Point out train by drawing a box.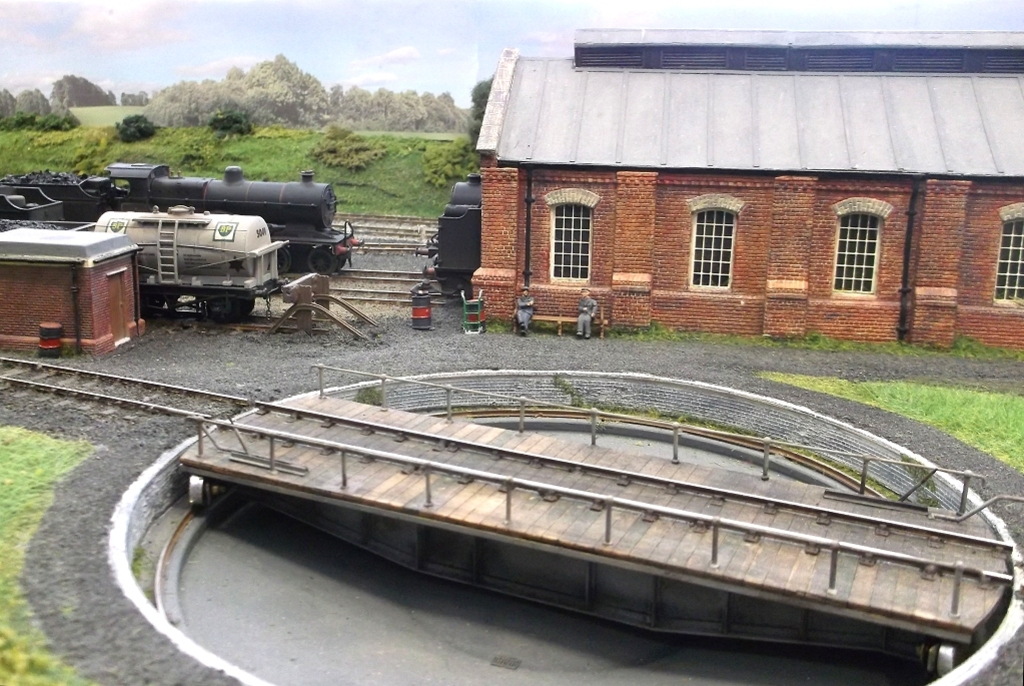
region(0, 181, 62, 213).
